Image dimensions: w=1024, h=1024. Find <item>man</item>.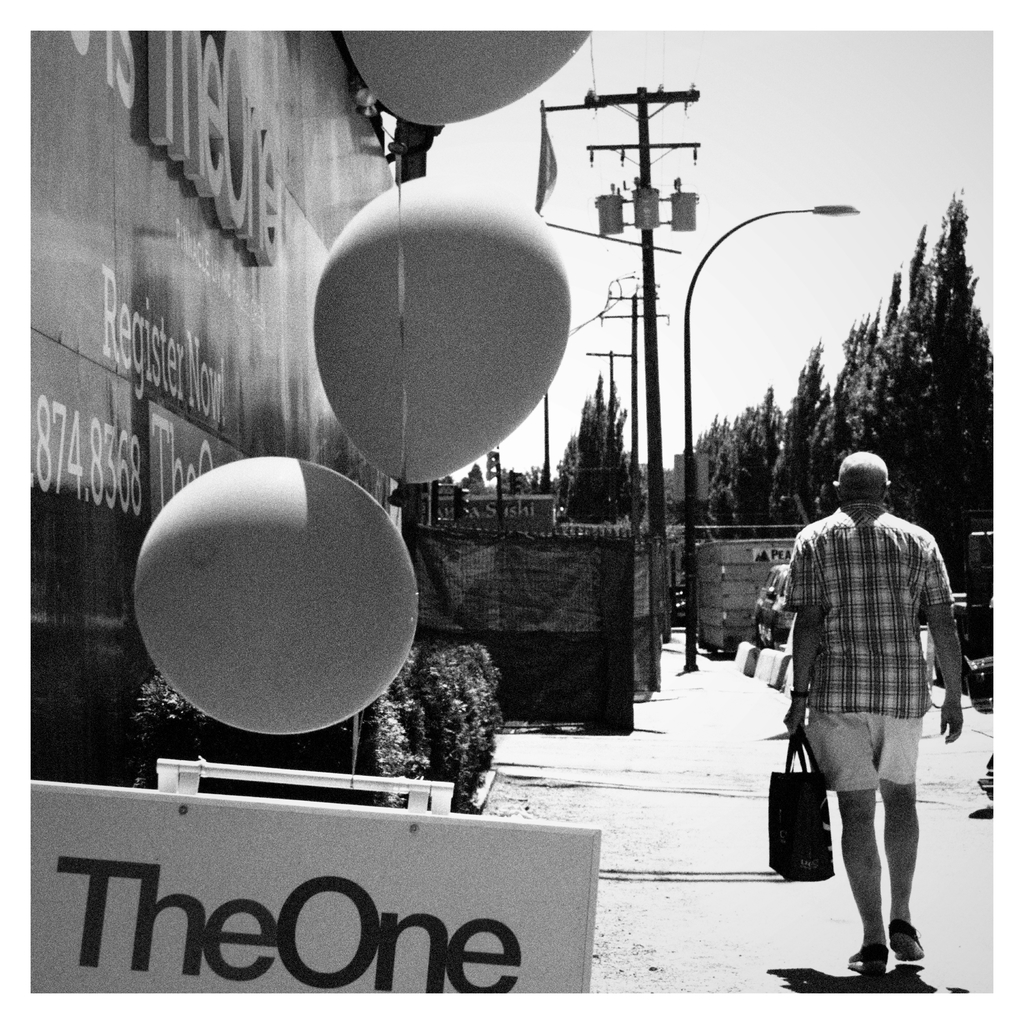
bbox(785, 445, 974, 995).
